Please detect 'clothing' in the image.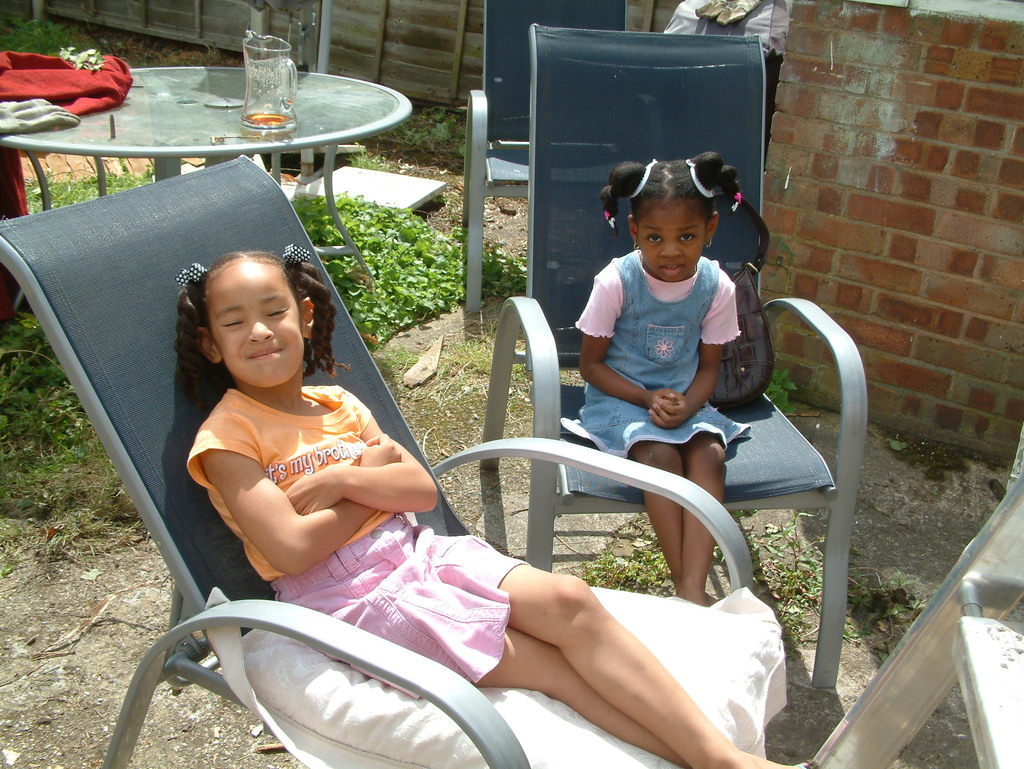
177/383/527/688.
